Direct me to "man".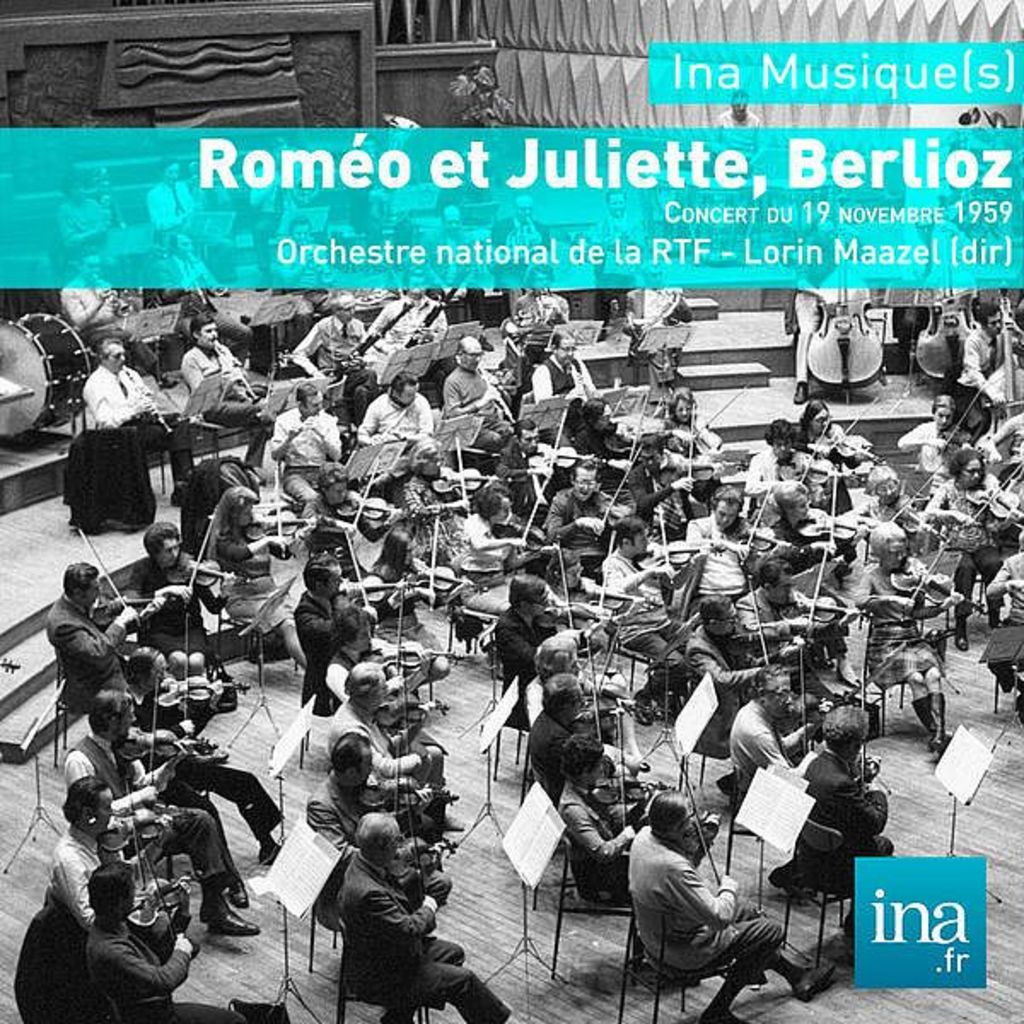
Direction: crop(335, 812, 515, 1022).
